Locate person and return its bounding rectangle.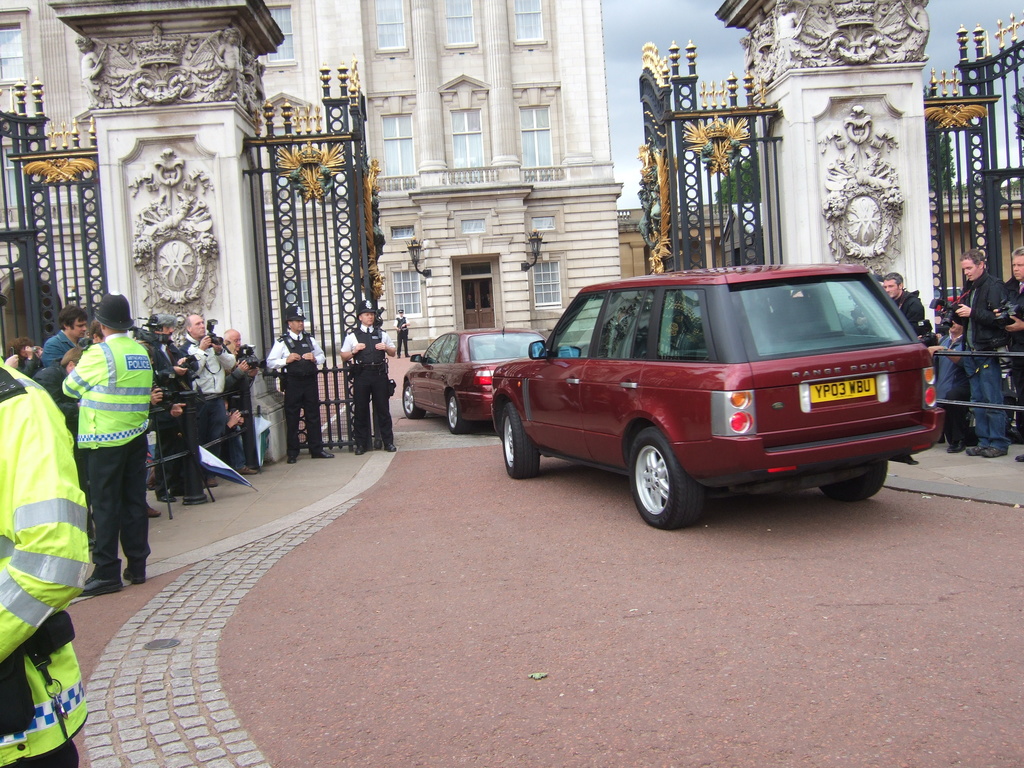
(left=342, top=297, right=404, bottom=458).
